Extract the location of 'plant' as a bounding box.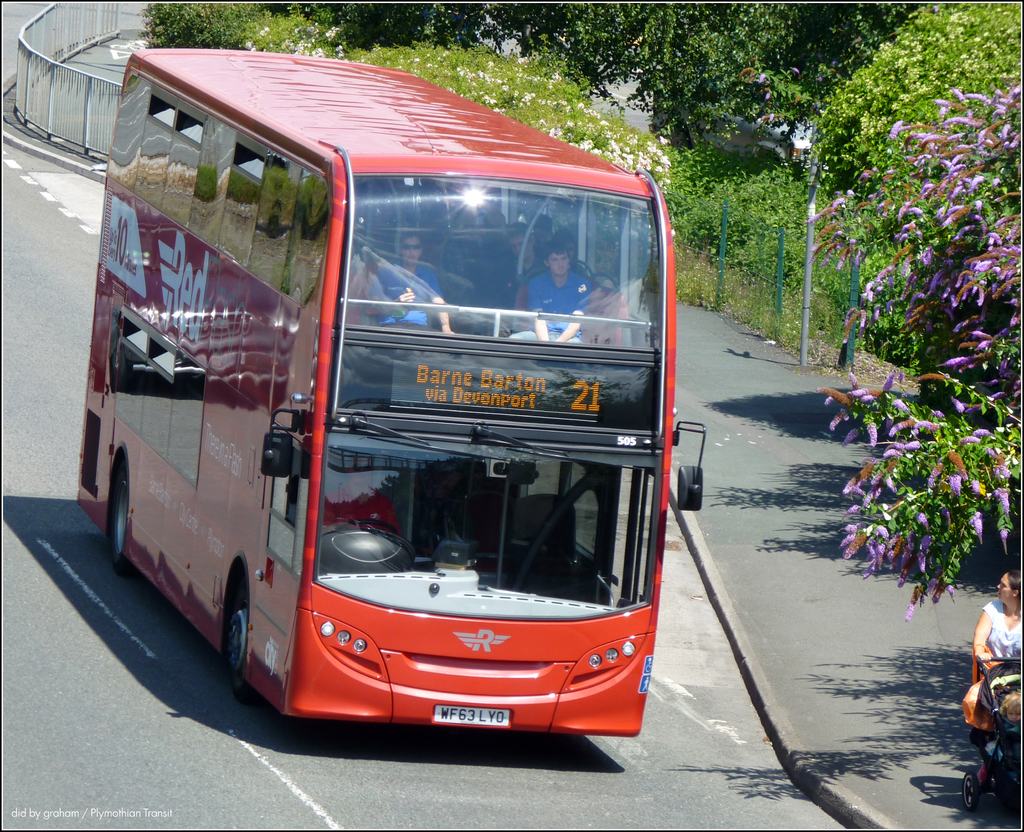
x1=806 y1=0 x2=1023 y2=621.
